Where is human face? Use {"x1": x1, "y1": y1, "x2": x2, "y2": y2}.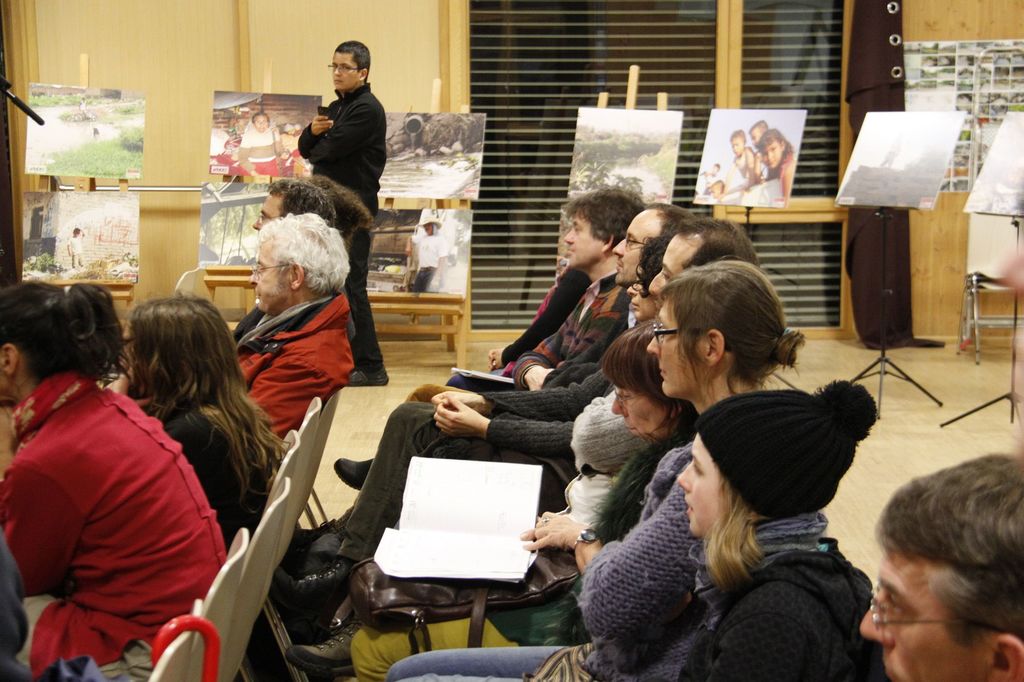
{"x1": 677, "y1": 437, "x2": 722, "y2": 535}.
